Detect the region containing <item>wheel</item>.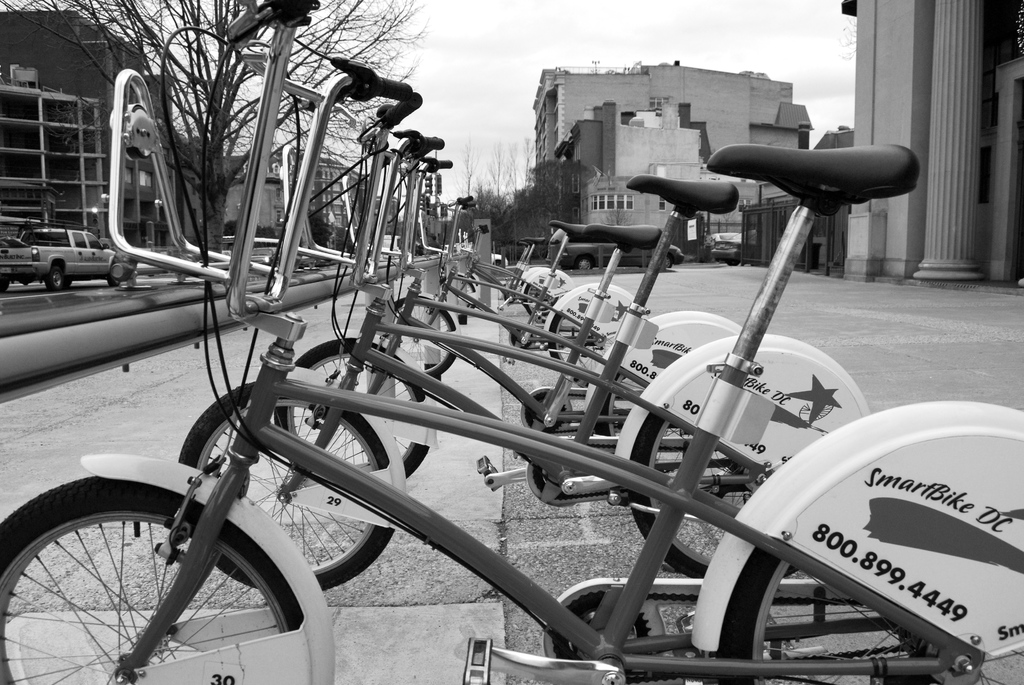
{"x1": 5, "y1": 492, "x2": 308, "y2": 668}.
